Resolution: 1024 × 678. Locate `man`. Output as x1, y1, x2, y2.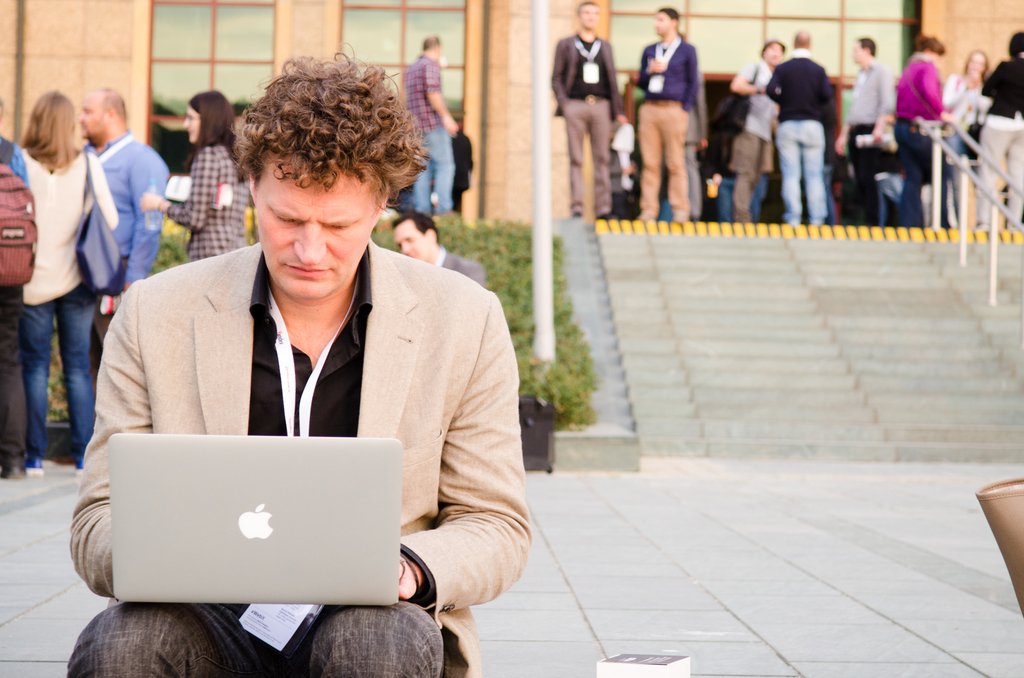
832, 32, 891, 223.
